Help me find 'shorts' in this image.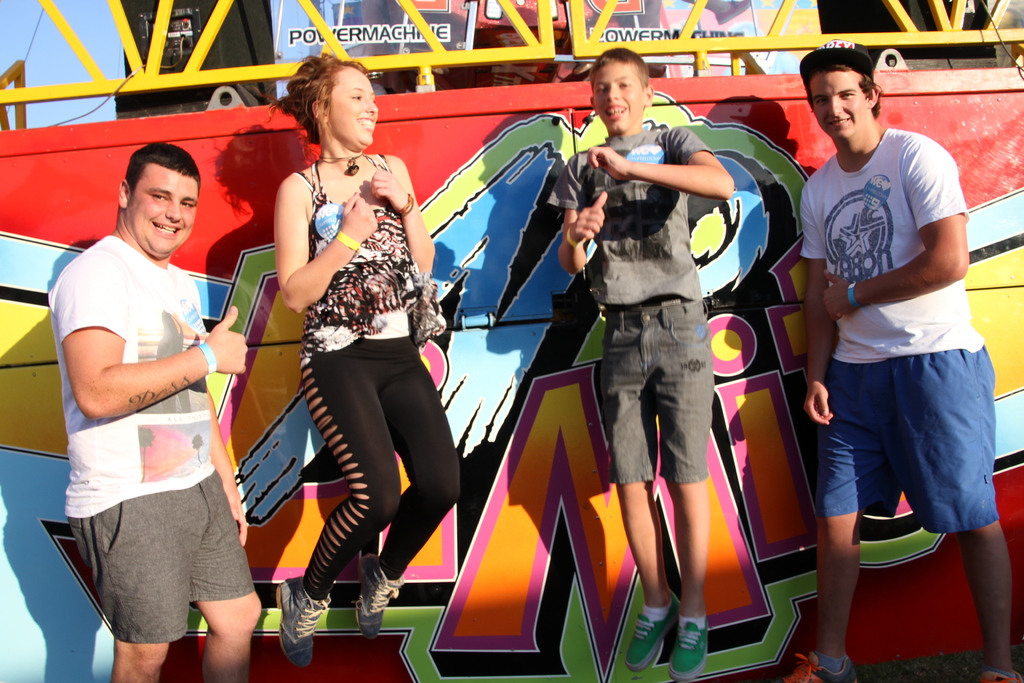
Found it: l=79, t=484, r=275, b=624.
